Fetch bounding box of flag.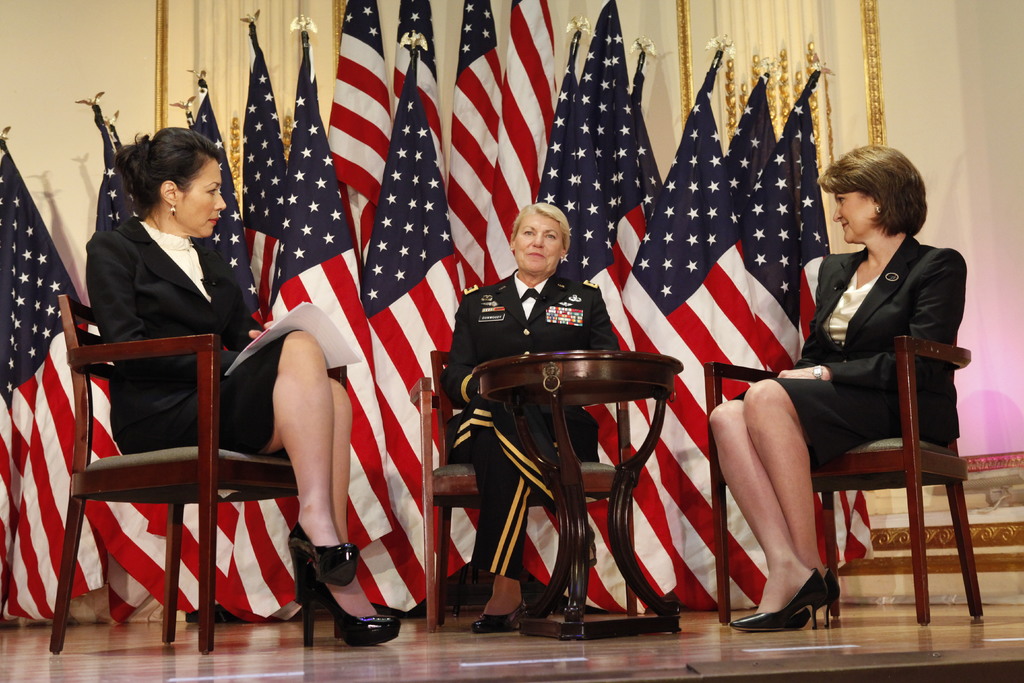
Bbox: left=611, top=41, right=677, bottom=229.
